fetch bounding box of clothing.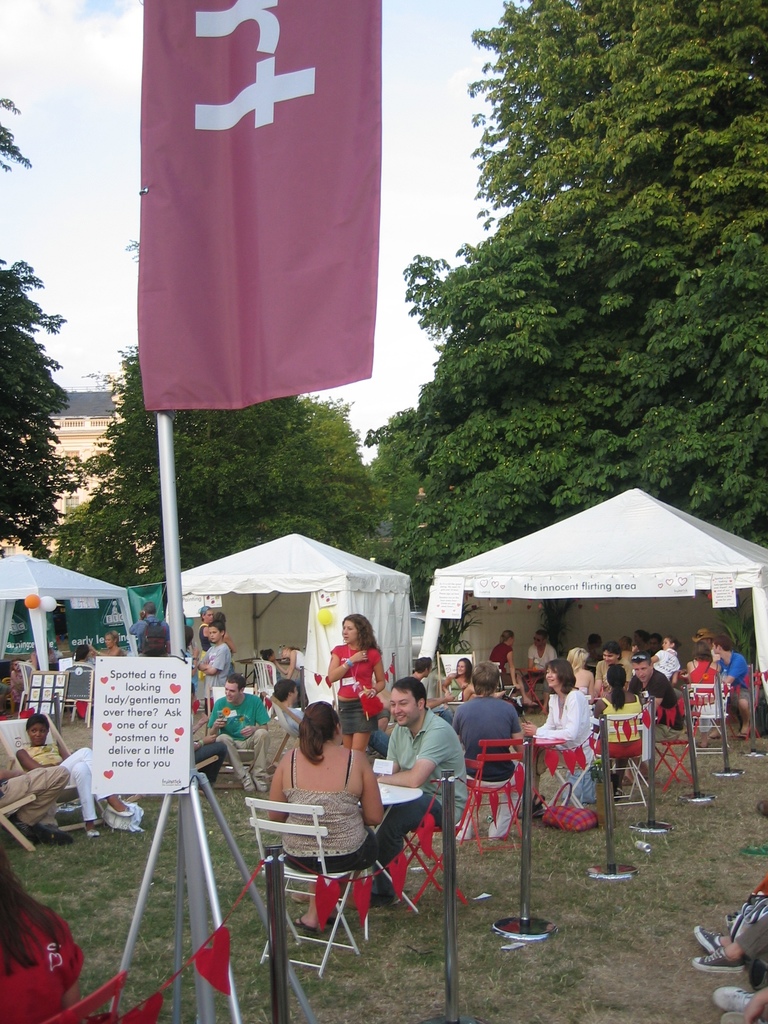
Bbox: box(197, 641, 232, 720).
